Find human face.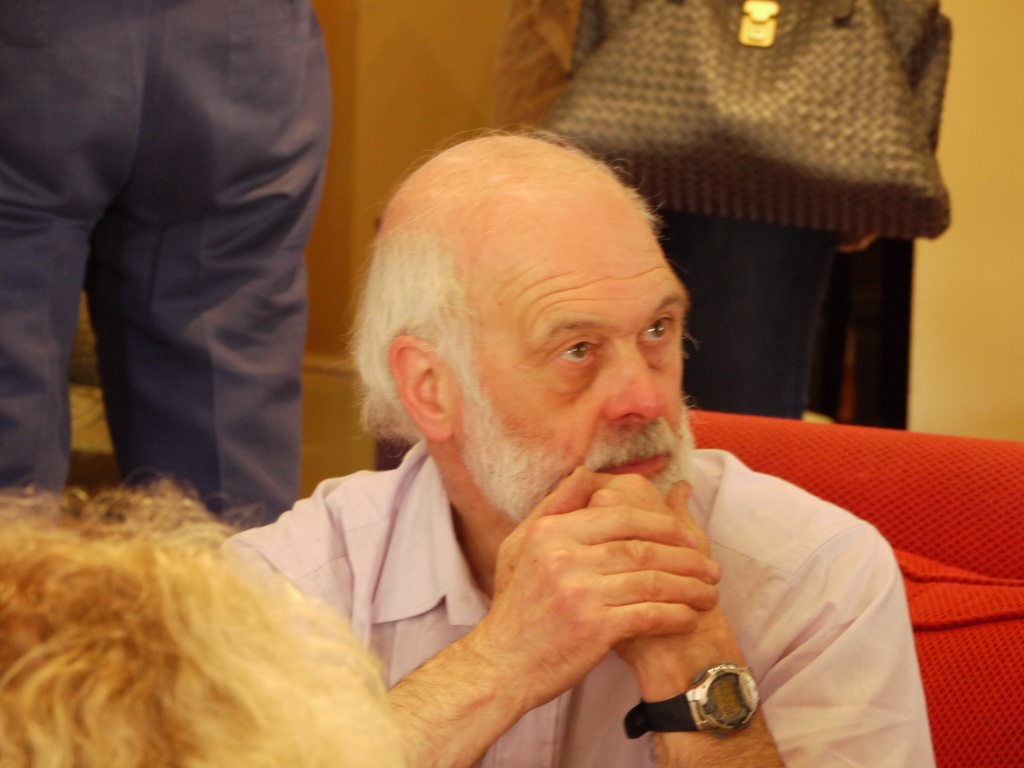
bbox(452, 199, 700, 532).
